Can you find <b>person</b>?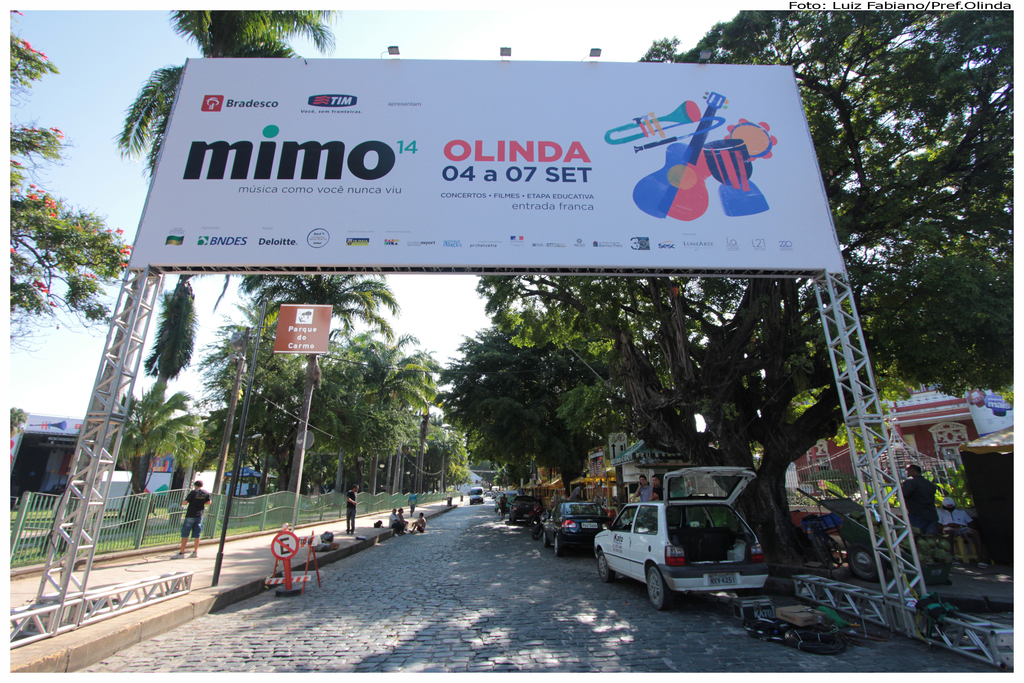
Yes, bounding box: [341, 484, 356, 529].
